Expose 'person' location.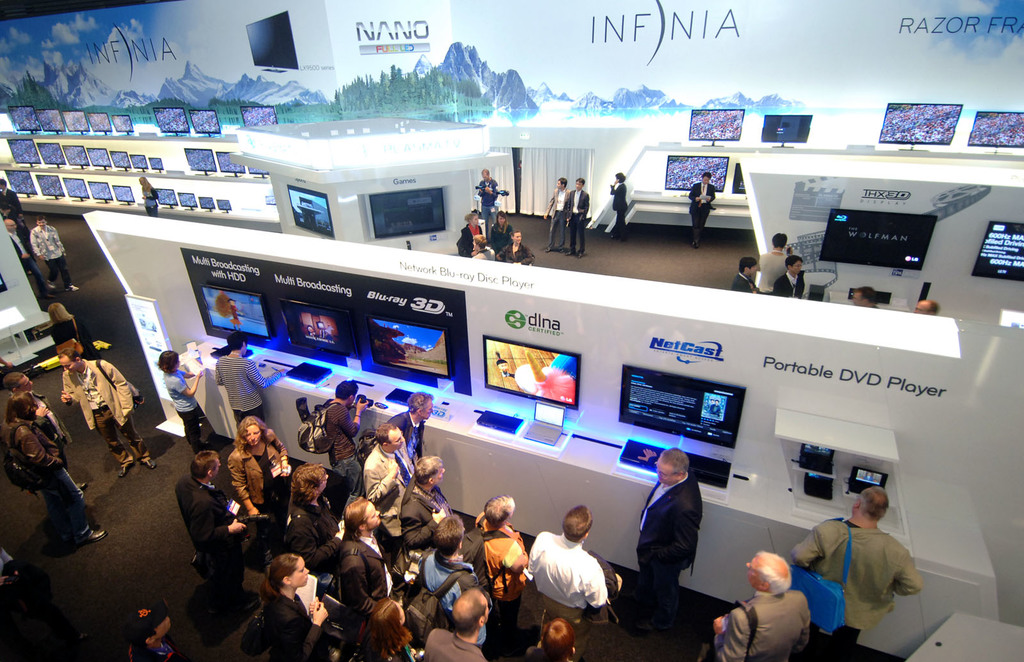
Exposed at 0 177 29 243.
